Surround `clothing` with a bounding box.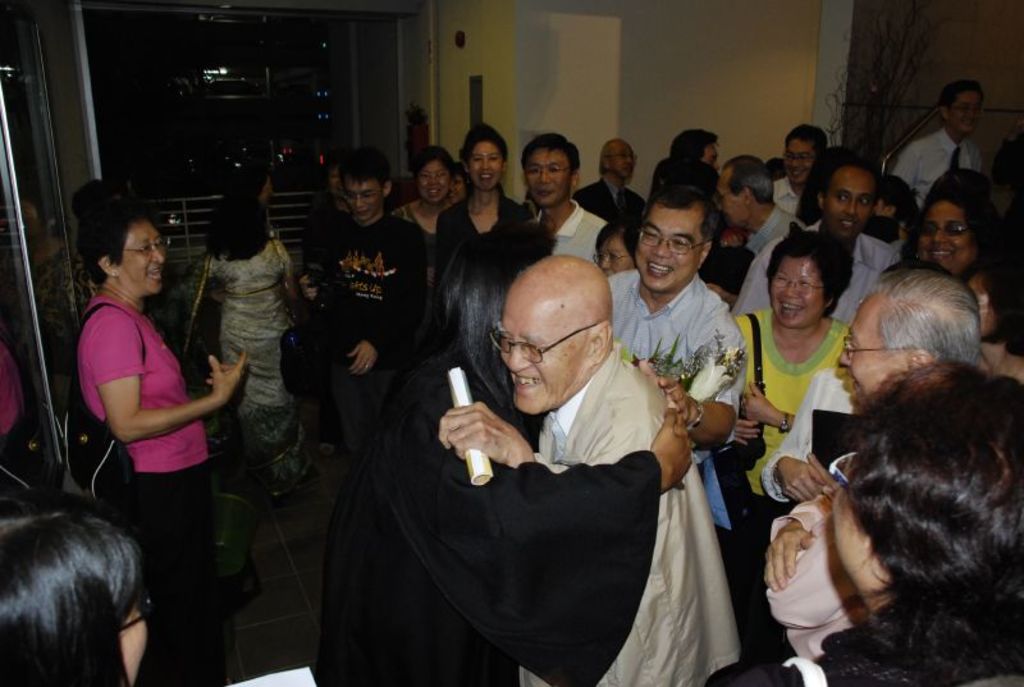
878, 127, 987, 210.
